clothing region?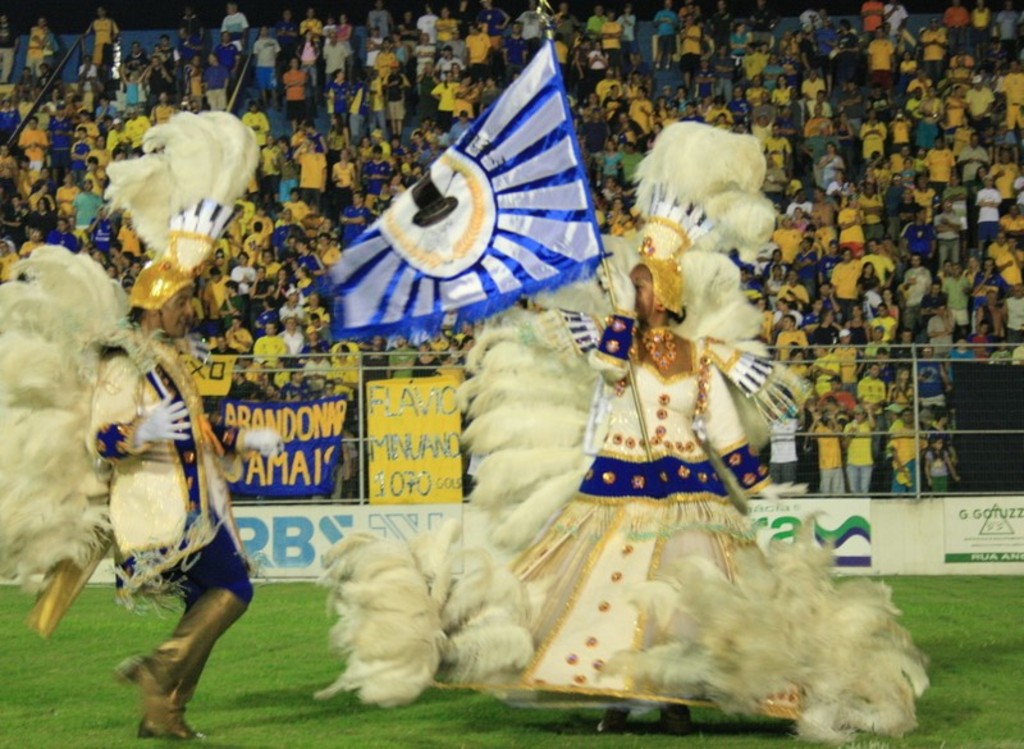
838 206 869 248
